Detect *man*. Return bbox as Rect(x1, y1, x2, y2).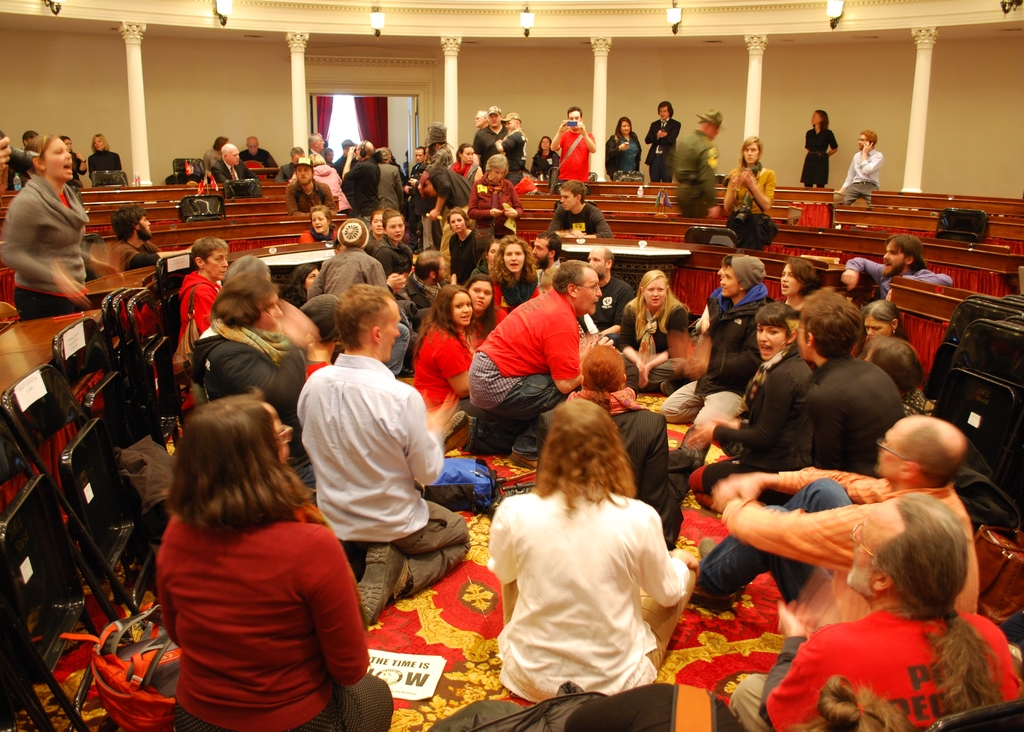
Rect(278, 147, 306, 175).
